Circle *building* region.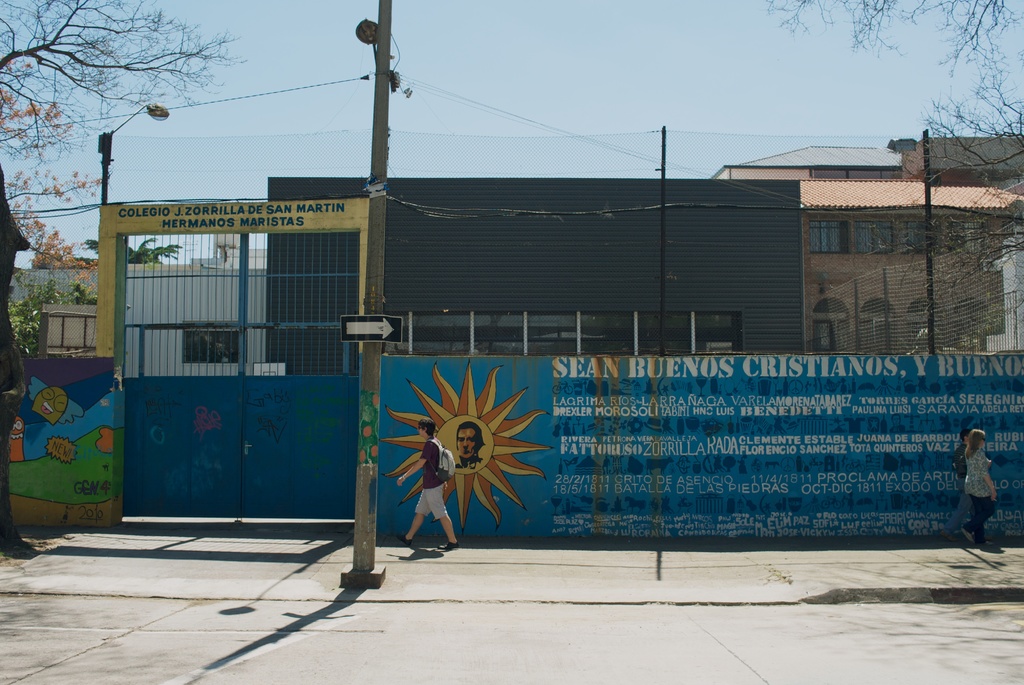
Region: 710 134 1023 359.
